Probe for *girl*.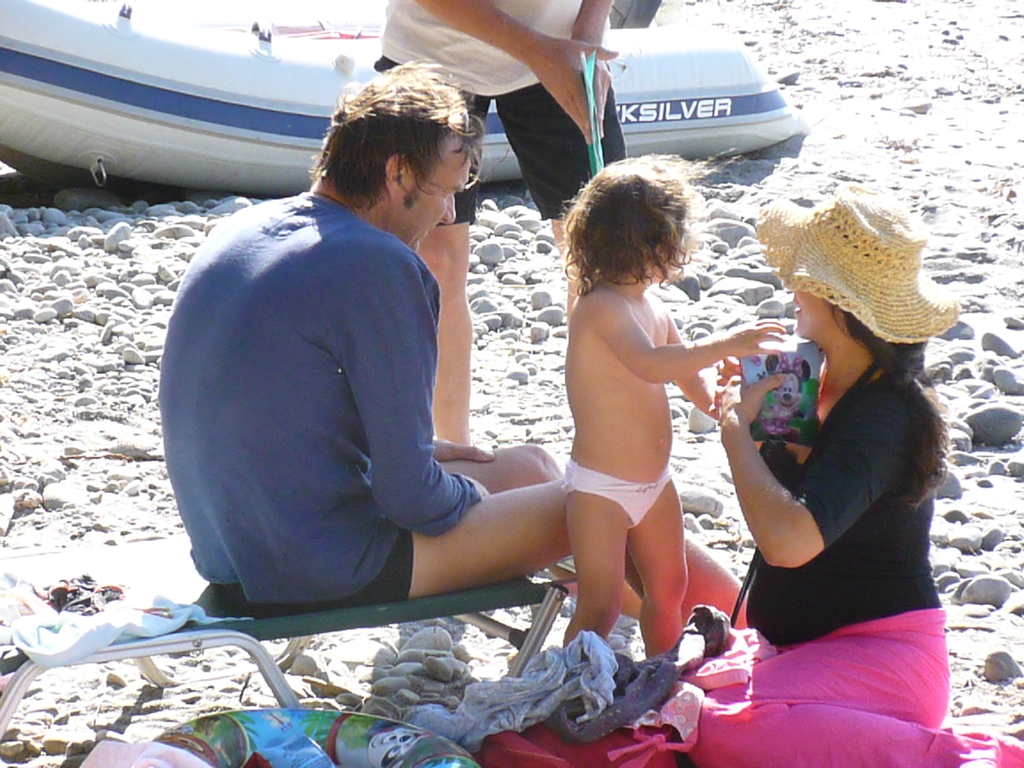
Probe result: (x1=564, y1=156, x2=788, y2=666).
